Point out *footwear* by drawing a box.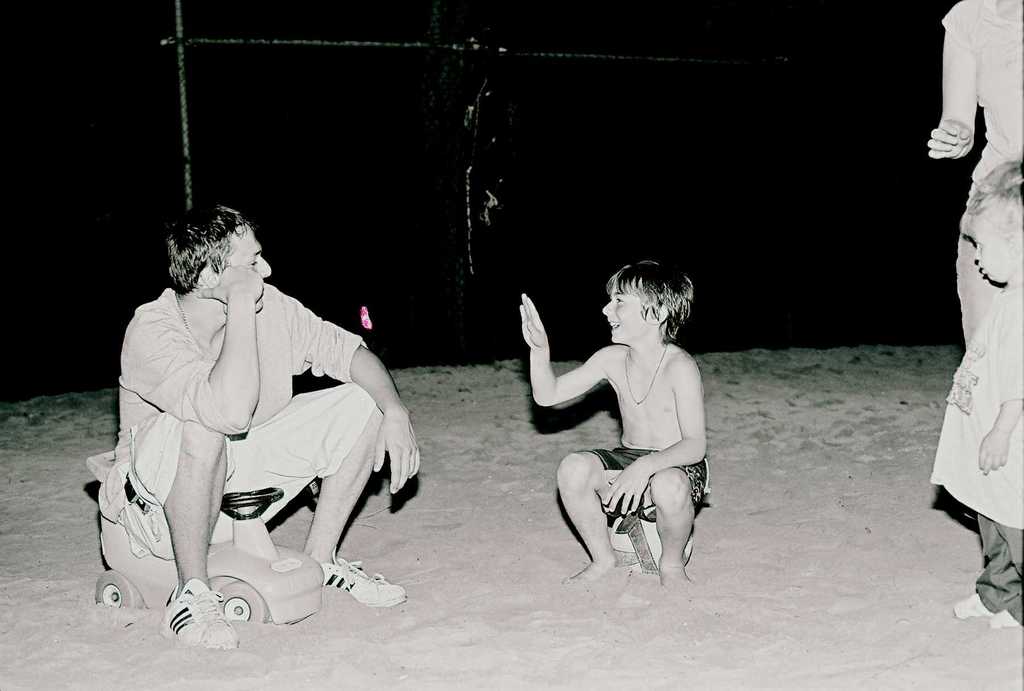
bbox(307, 553, 385, 619).
